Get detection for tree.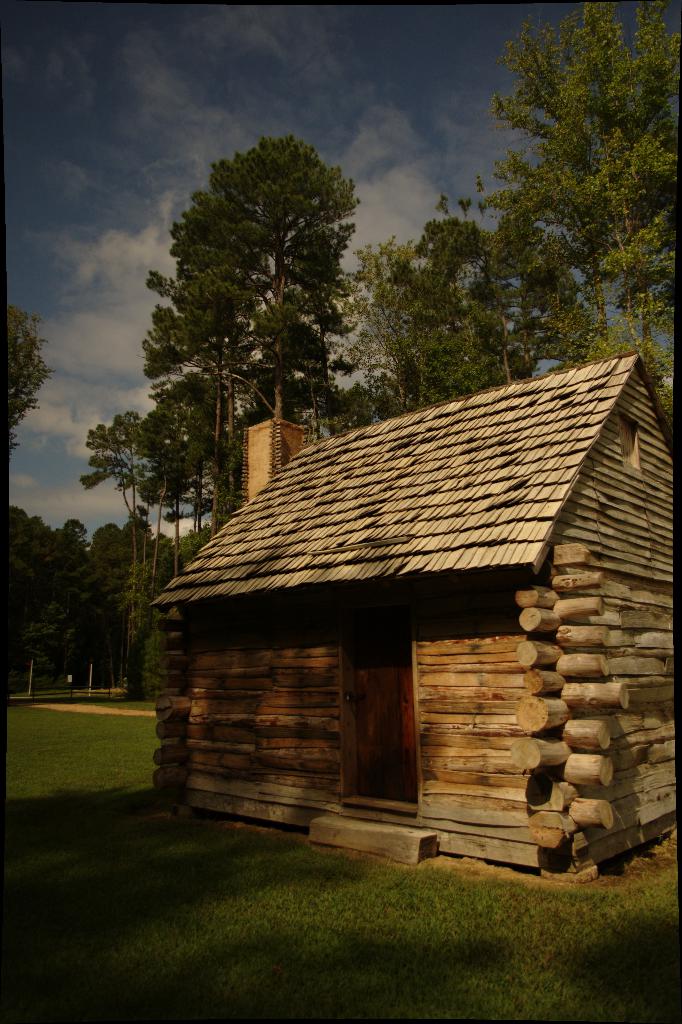
Detection: [4, 294, 62, 506].
